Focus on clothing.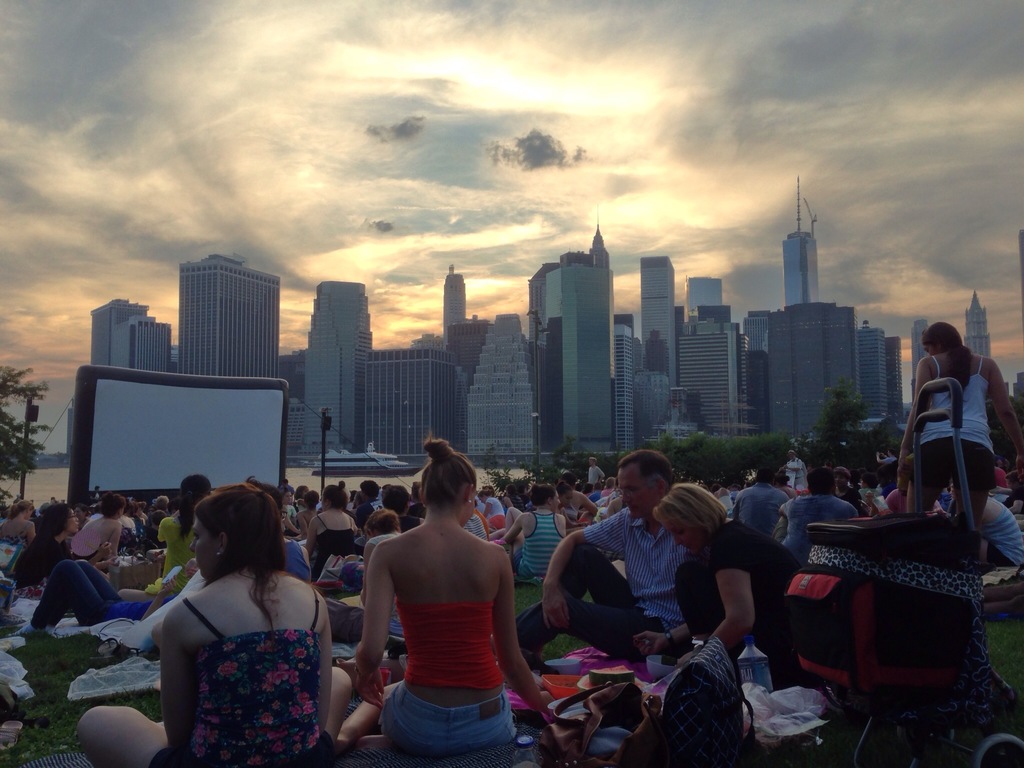
Focused at 676,536,775,628.
